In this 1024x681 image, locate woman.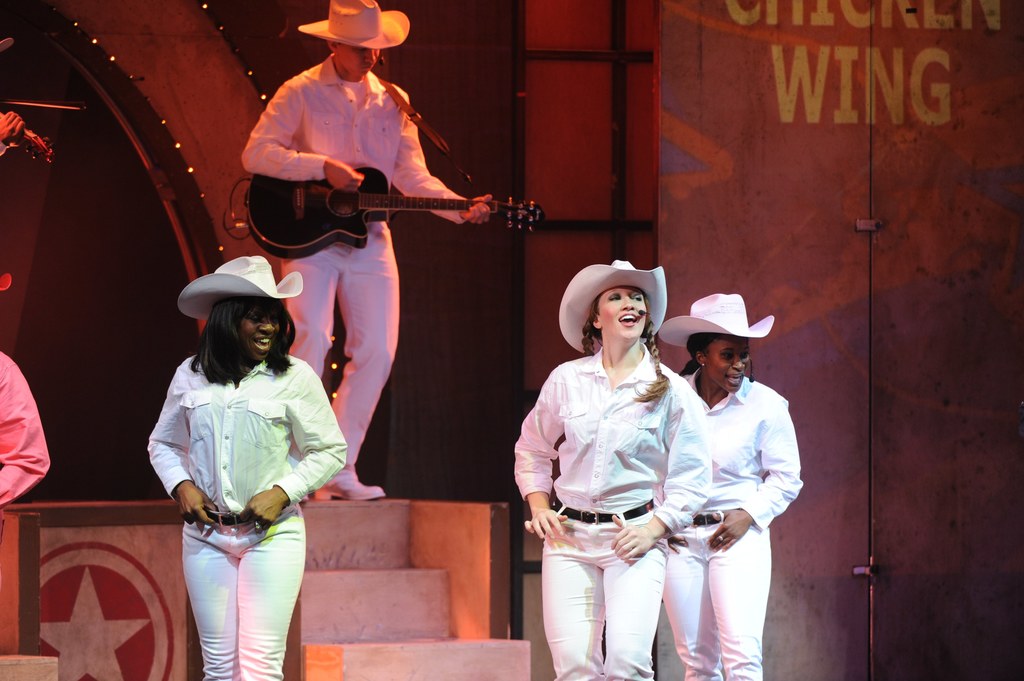
Bounding box: region(515, 263, 722, 680).
